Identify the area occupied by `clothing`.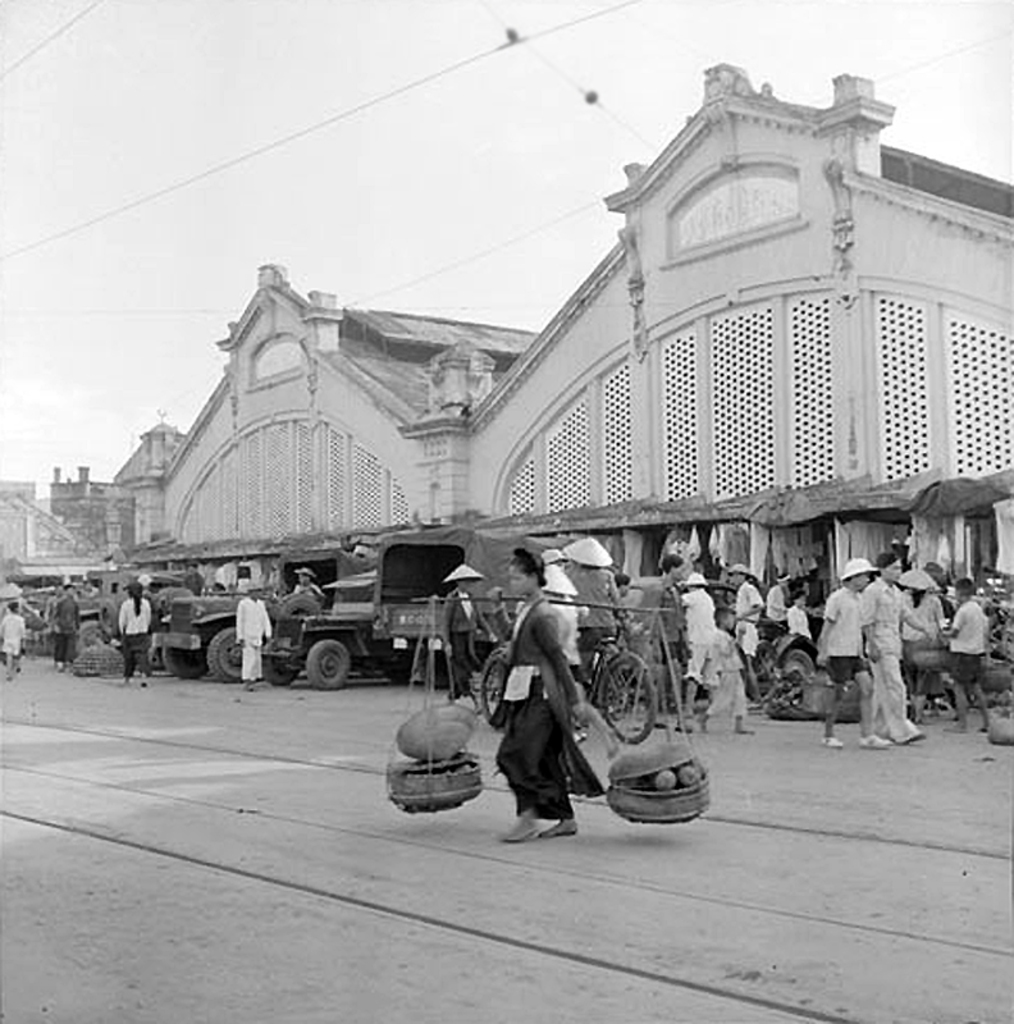
Area: <bbox>940, 609, 987, 694</bbox>.
